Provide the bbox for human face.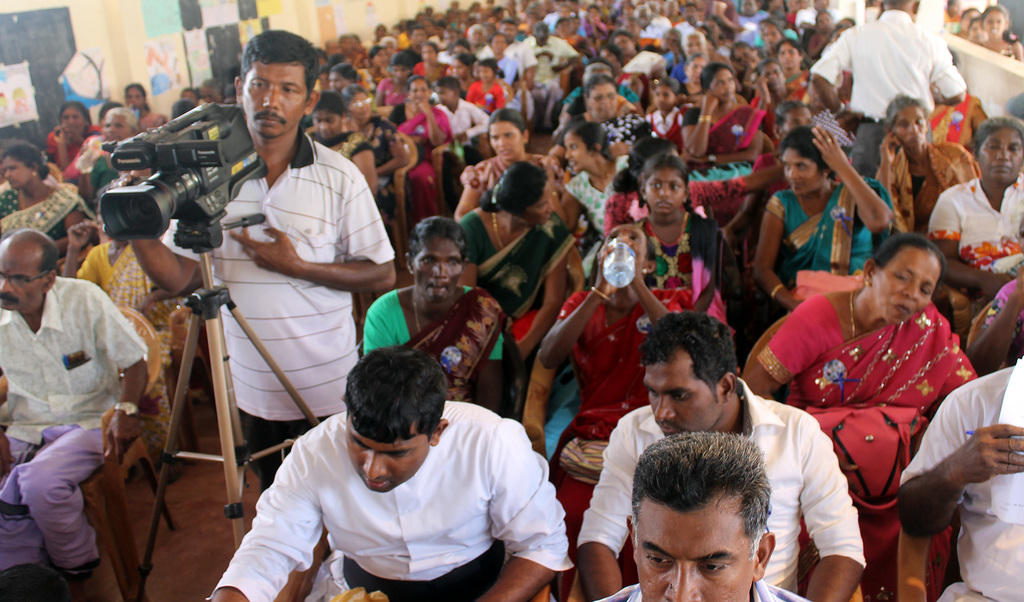
x1=785 y1=107 x2=813 y2=133.
